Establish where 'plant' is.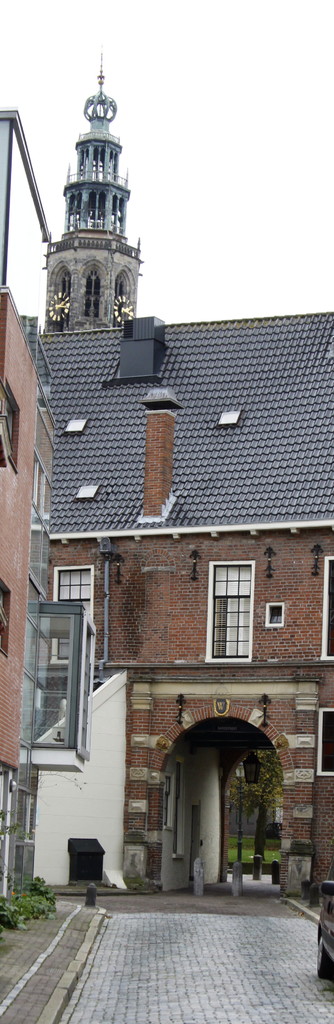
Established at [left=23, top=877, right=58, bottom=918].
